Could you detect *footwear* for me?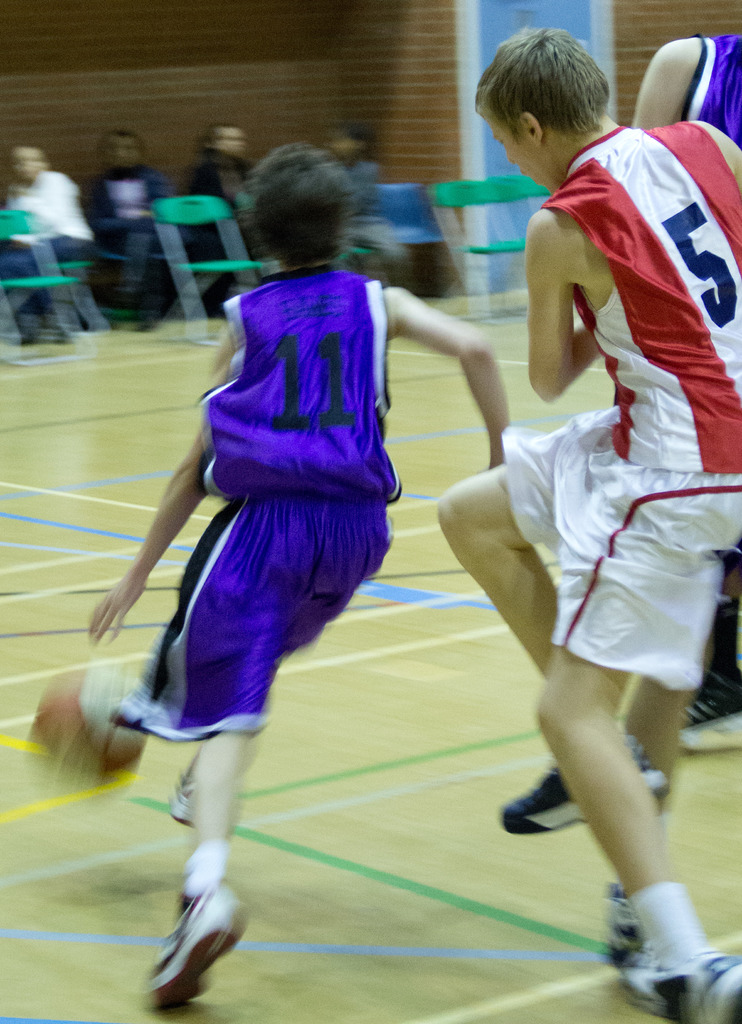
Detection result: pyautogui.locateOnScreen(498, 723, 668, 836).
